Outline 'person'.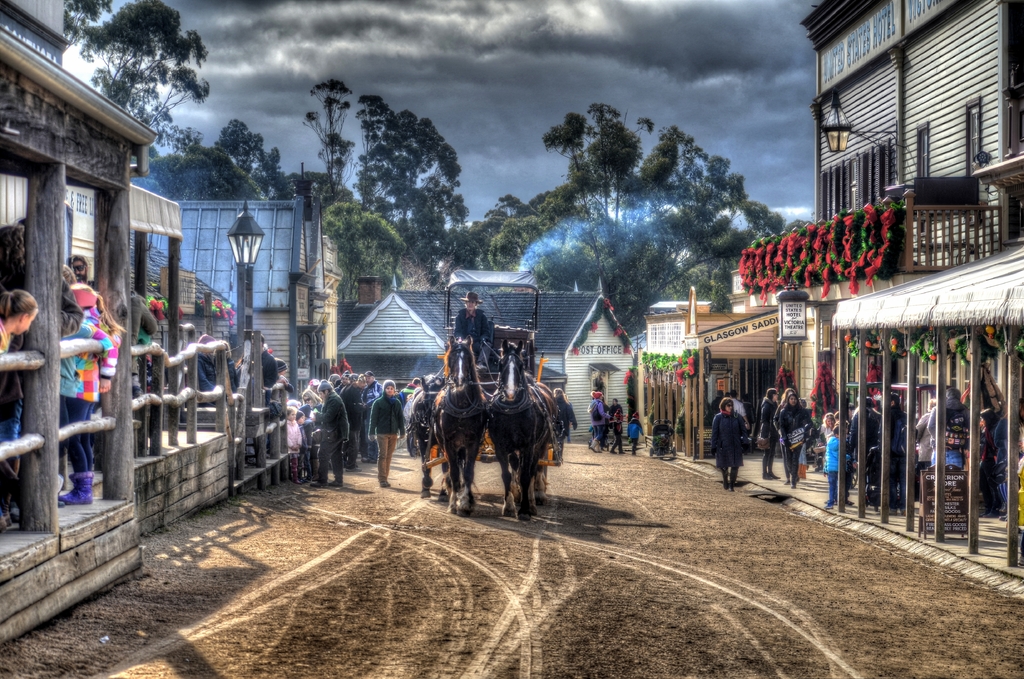
Outline: (left=831, top=419, right=854, bottom=509).
